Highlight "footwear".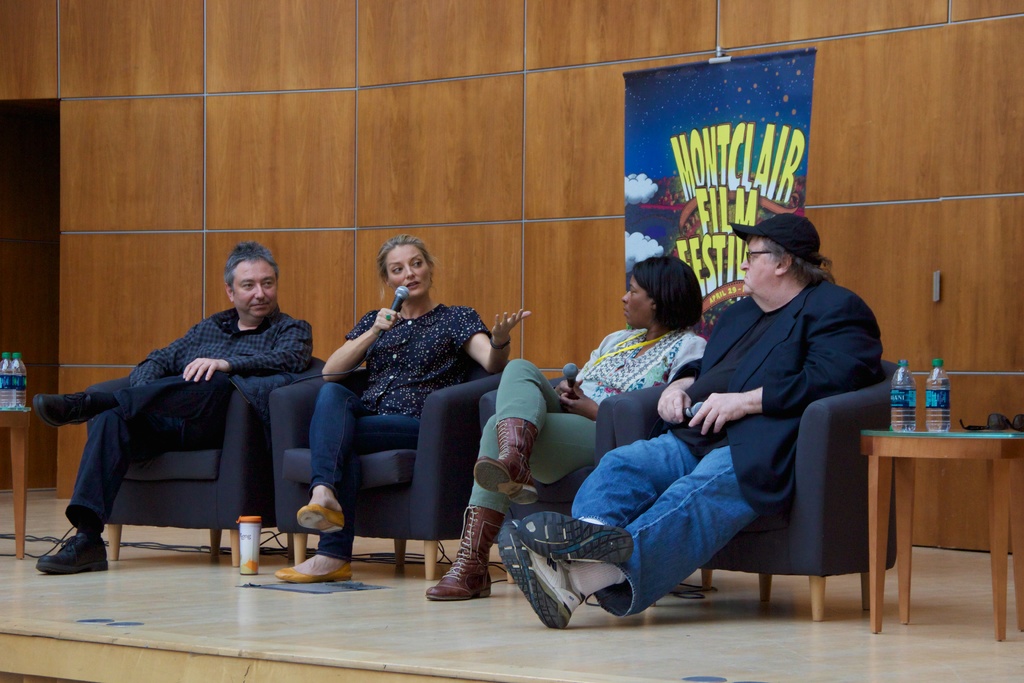
Highlighted region: [269, 548, 356, 580].
